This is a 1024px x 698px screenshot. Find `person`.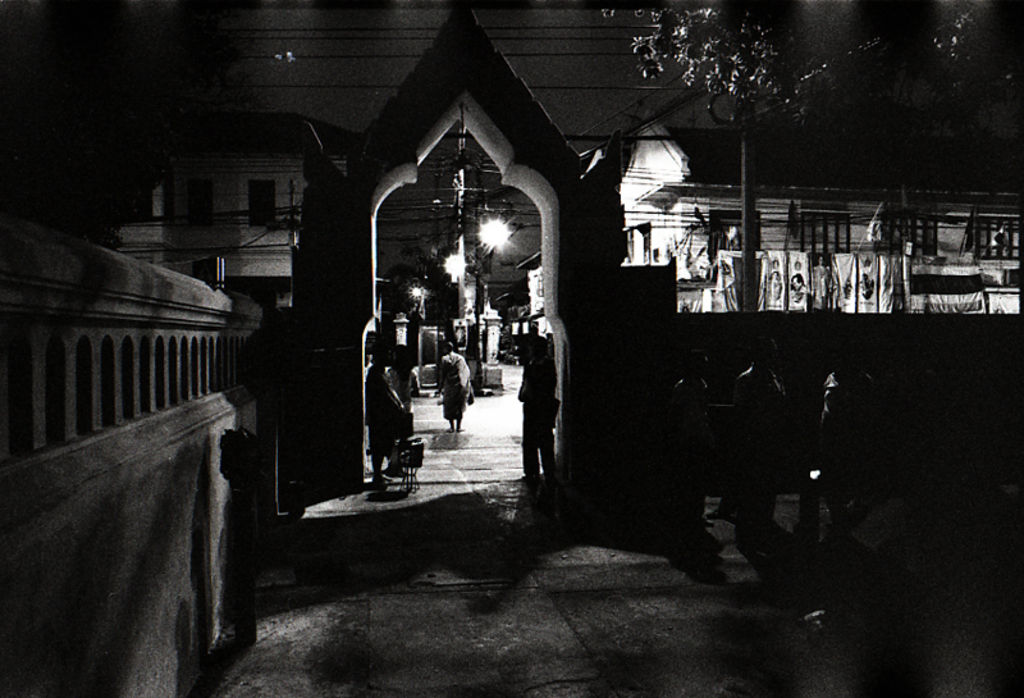
Bounding box: locate(655, 353, 709, 521).
